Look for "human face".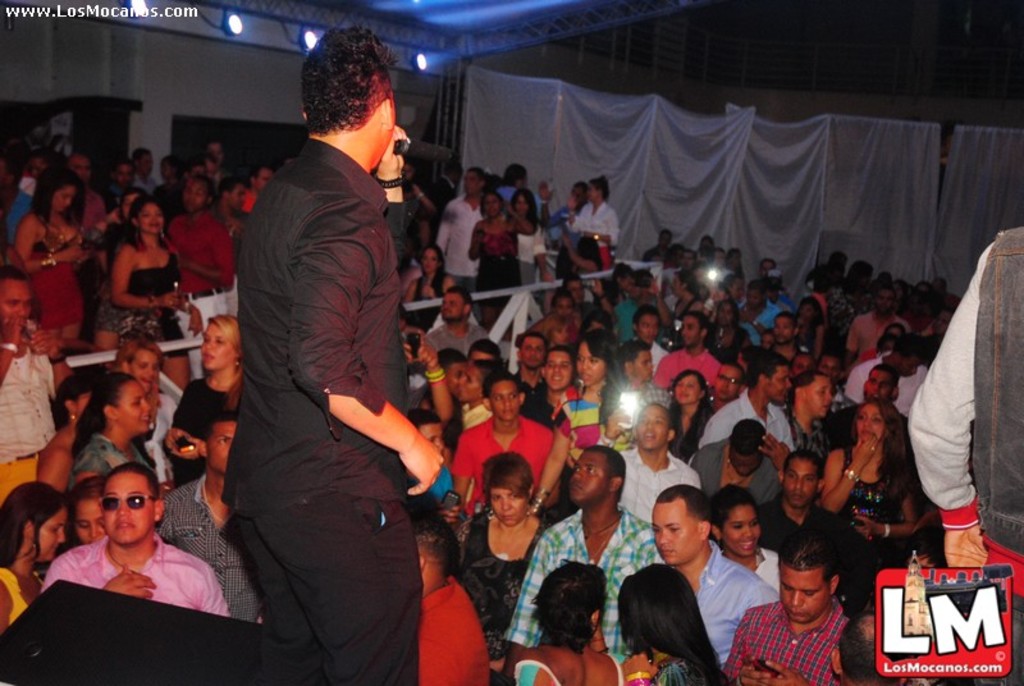
Found: bbox(184, 177, 211, 218).
